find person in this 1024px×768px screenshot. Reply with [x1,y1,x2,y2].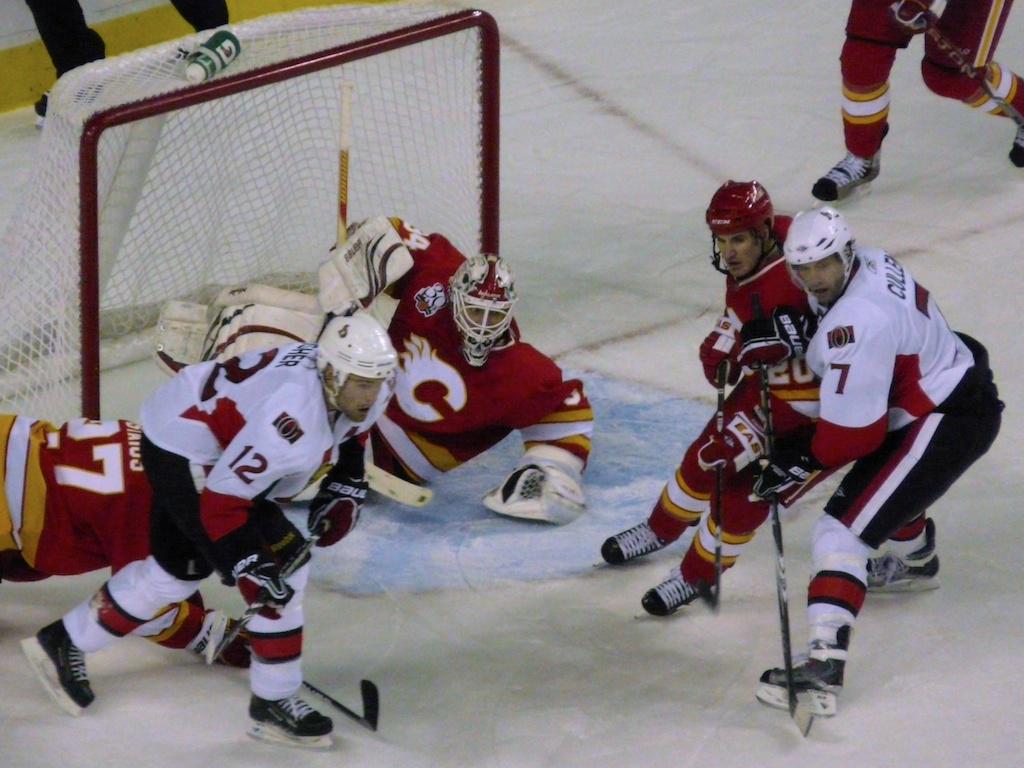
[604,184,872,622].
